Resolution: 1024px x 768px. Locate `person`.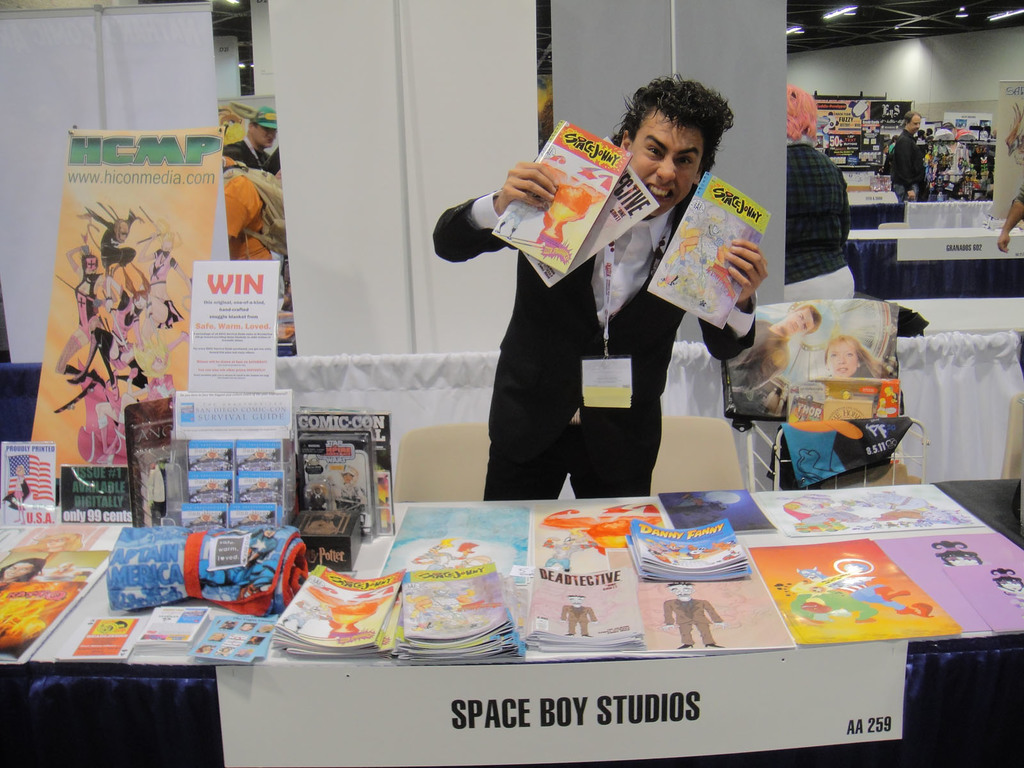
[x1=887, y1=114, x2=928, y2=211].
